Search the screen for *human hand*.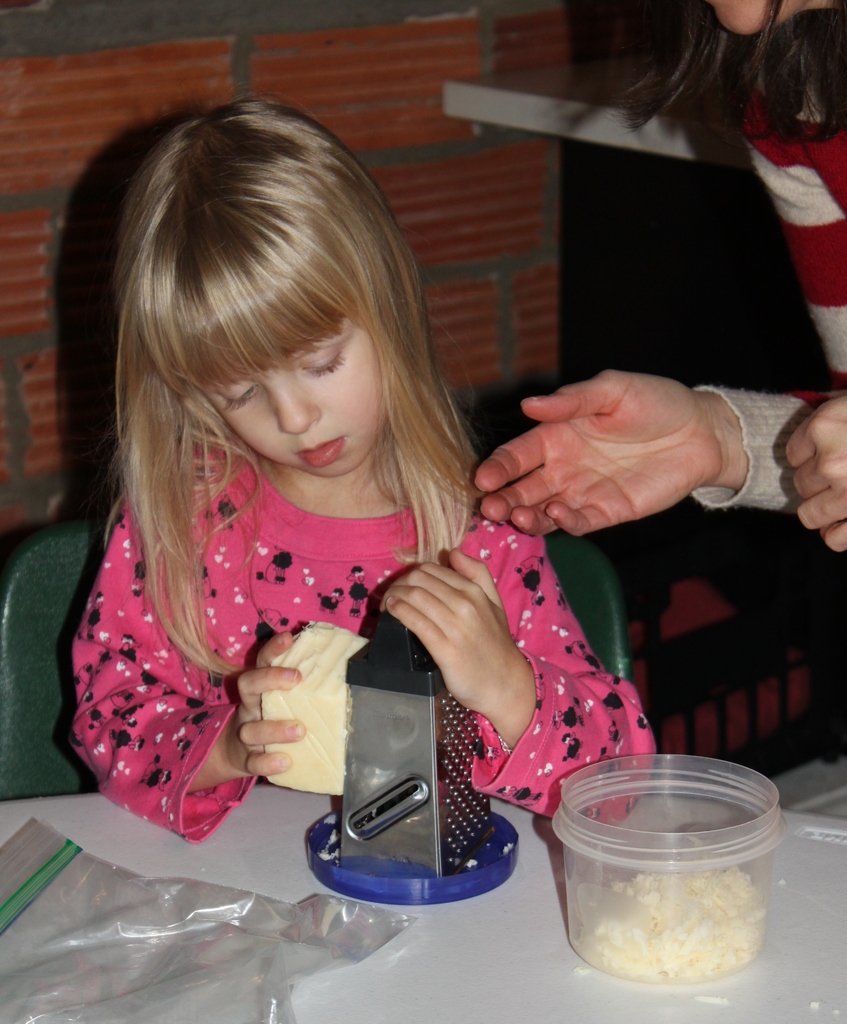
Found at region(472, 369, 729, 541).
